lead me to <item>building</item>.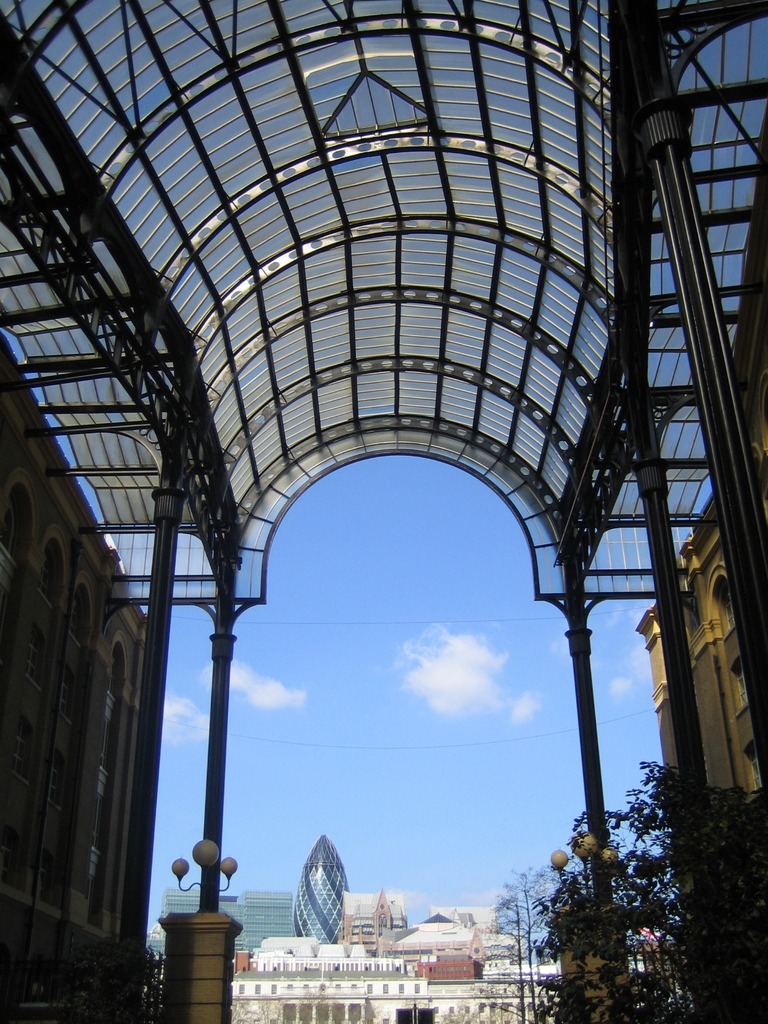
Lead to (left=0, top=0, right=767, bottom=1023).
